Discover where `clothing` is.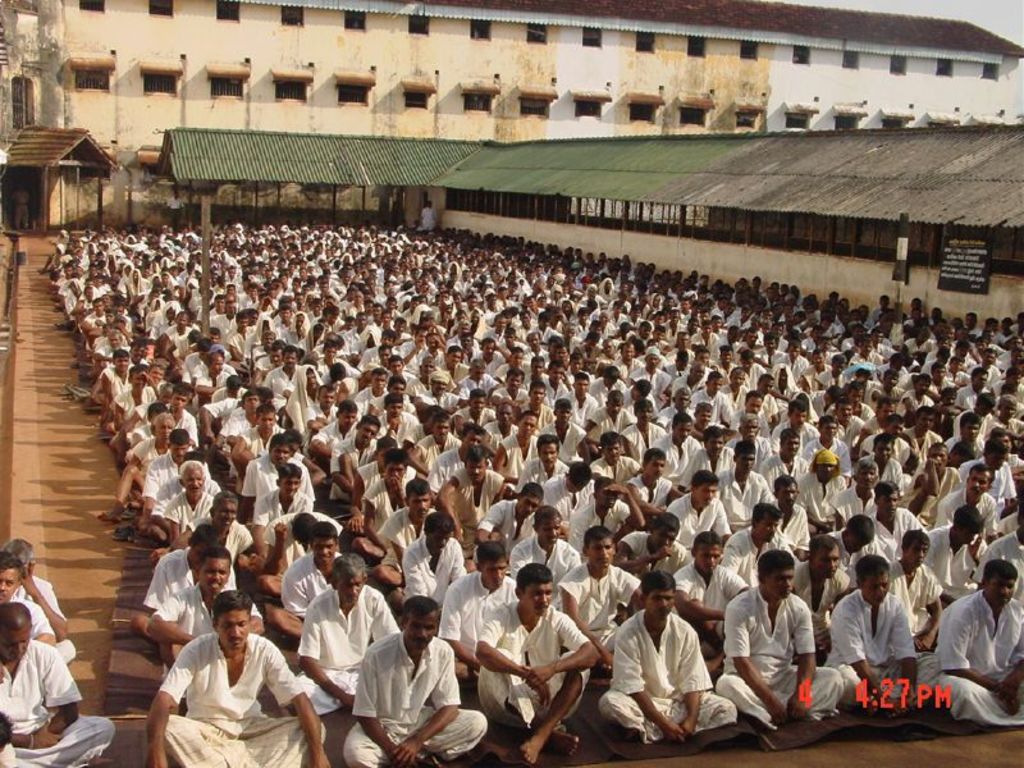
Discovered at (893, 387, 931, 419).
